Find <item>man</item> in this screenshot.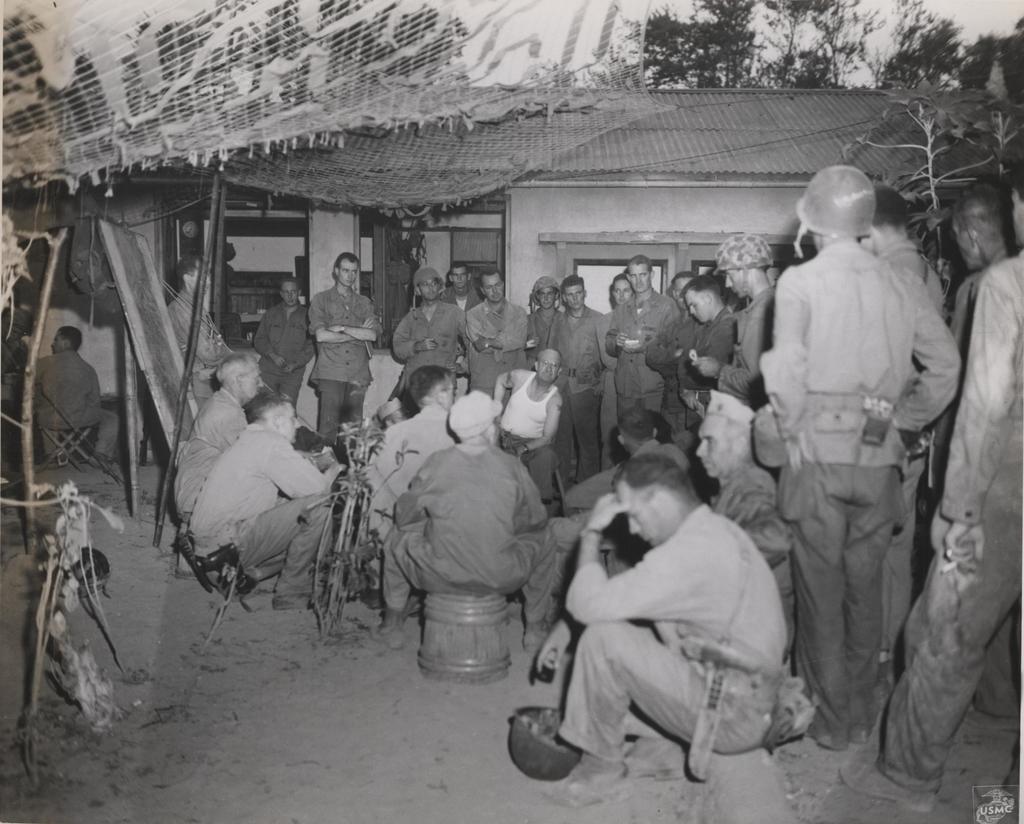
The bounding box for <item>man</item> is (493, 345, 564, 514).
